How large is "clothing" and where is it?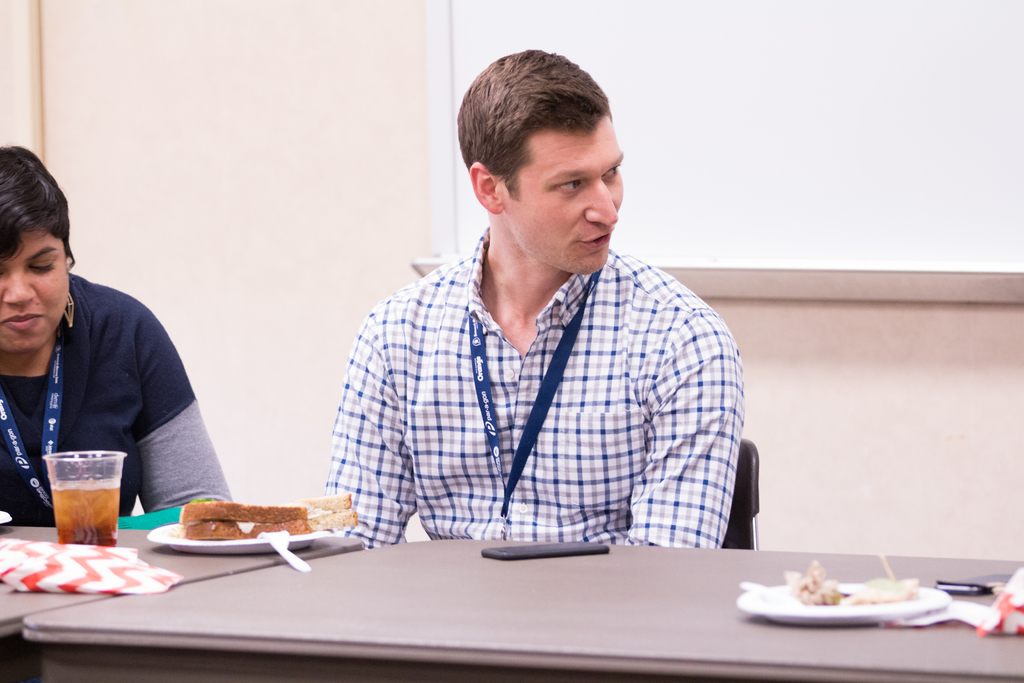
Bounding box: x1=0 y1=264 x2=236 y2=528.
